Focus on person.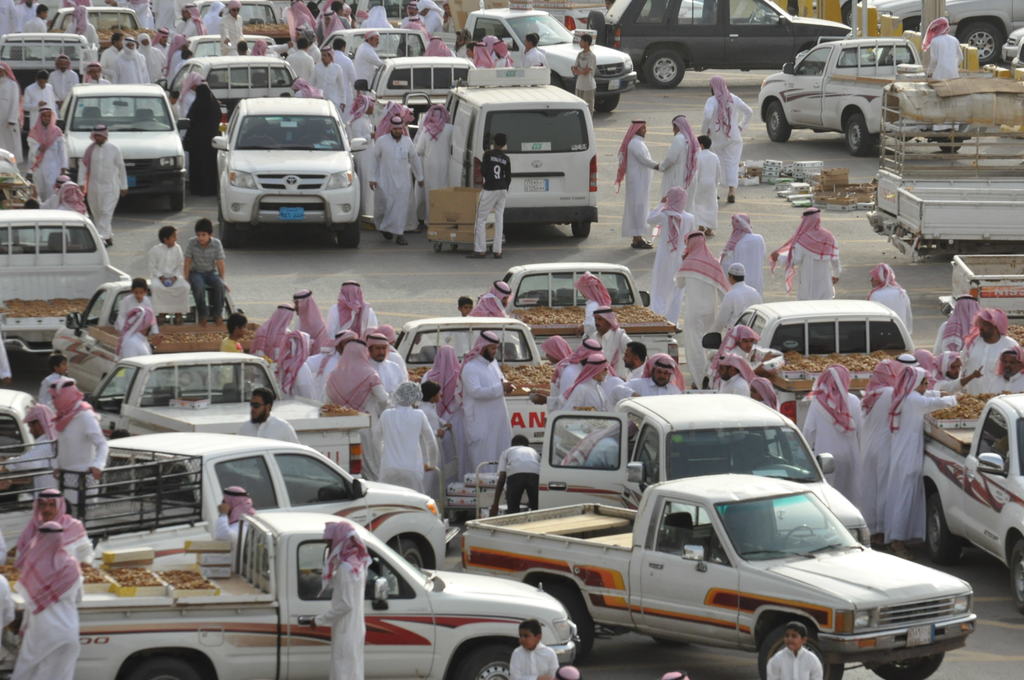
Focused at locate(619, 355, 674, 400).
